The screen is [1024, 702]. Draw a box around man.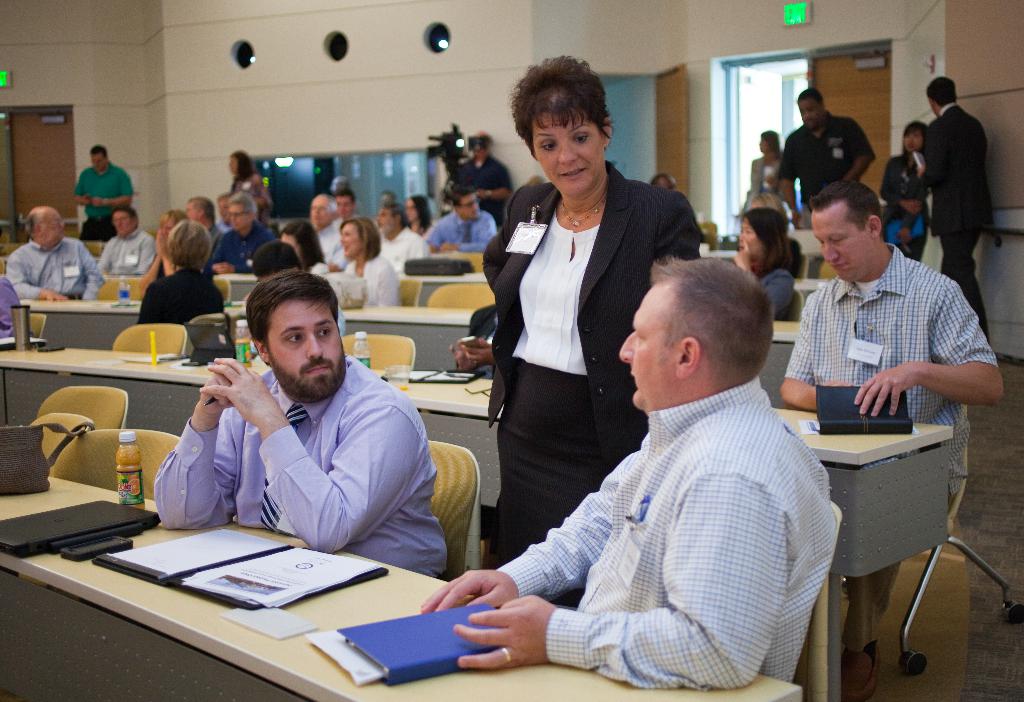
l=919, t=78, r=995, b=341.
